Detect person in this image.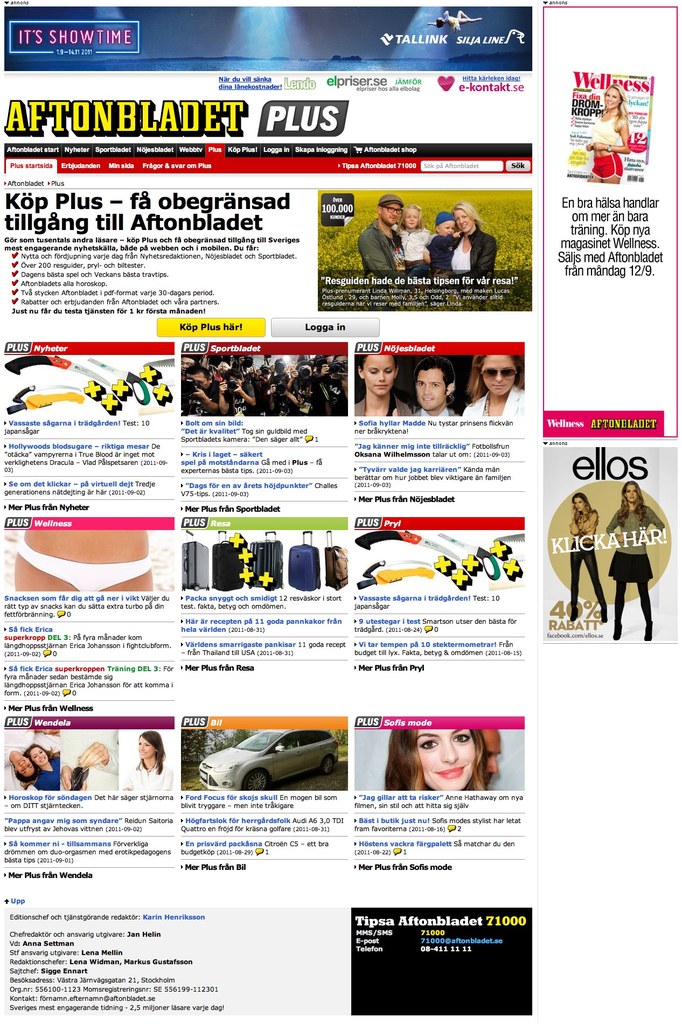
Detection: select_region(1, 726, 39, 786).
